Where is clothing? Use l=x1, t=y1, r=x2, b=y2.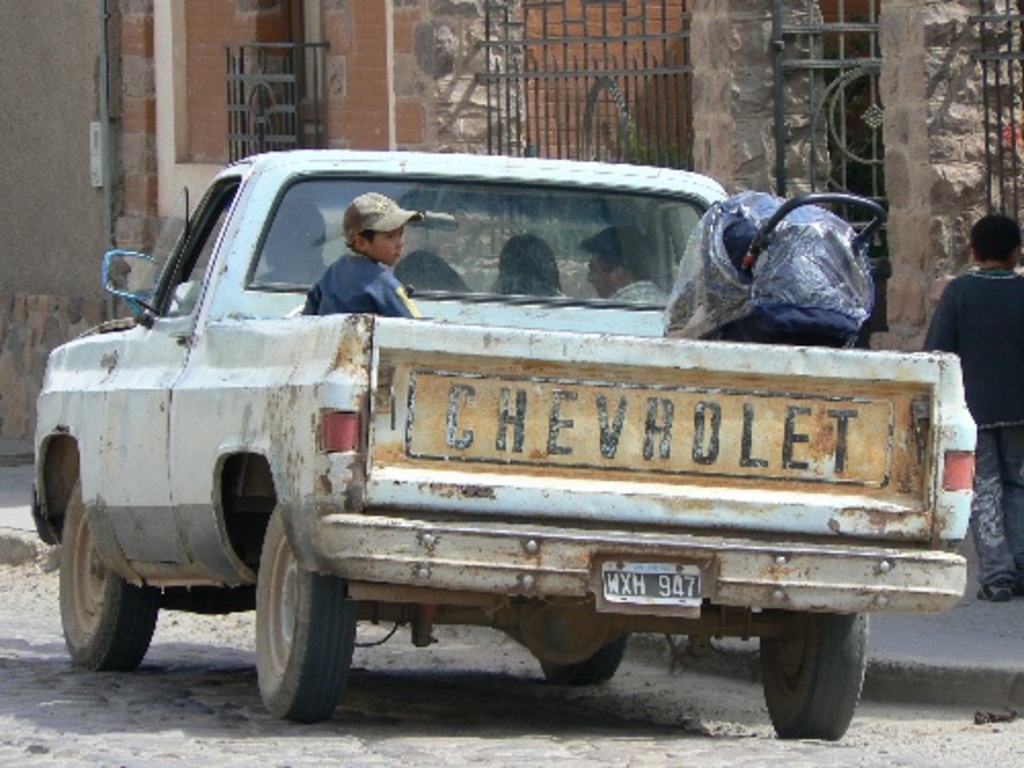
l=256, t=260, r=336, b=287.
